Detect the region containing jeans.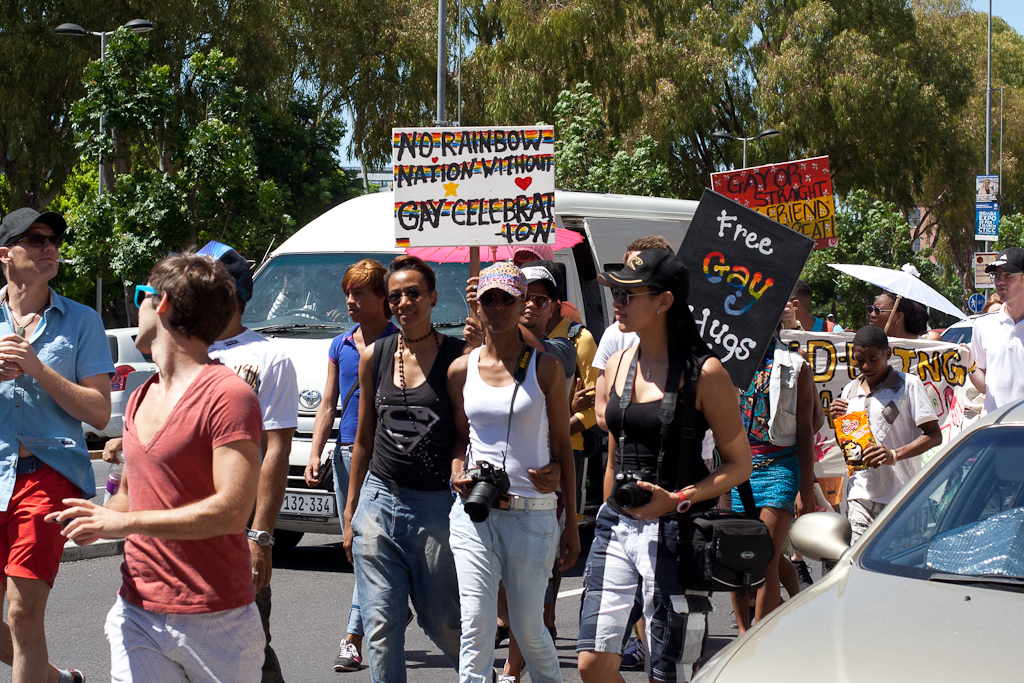
Rect(348, 473, 462, 682).
